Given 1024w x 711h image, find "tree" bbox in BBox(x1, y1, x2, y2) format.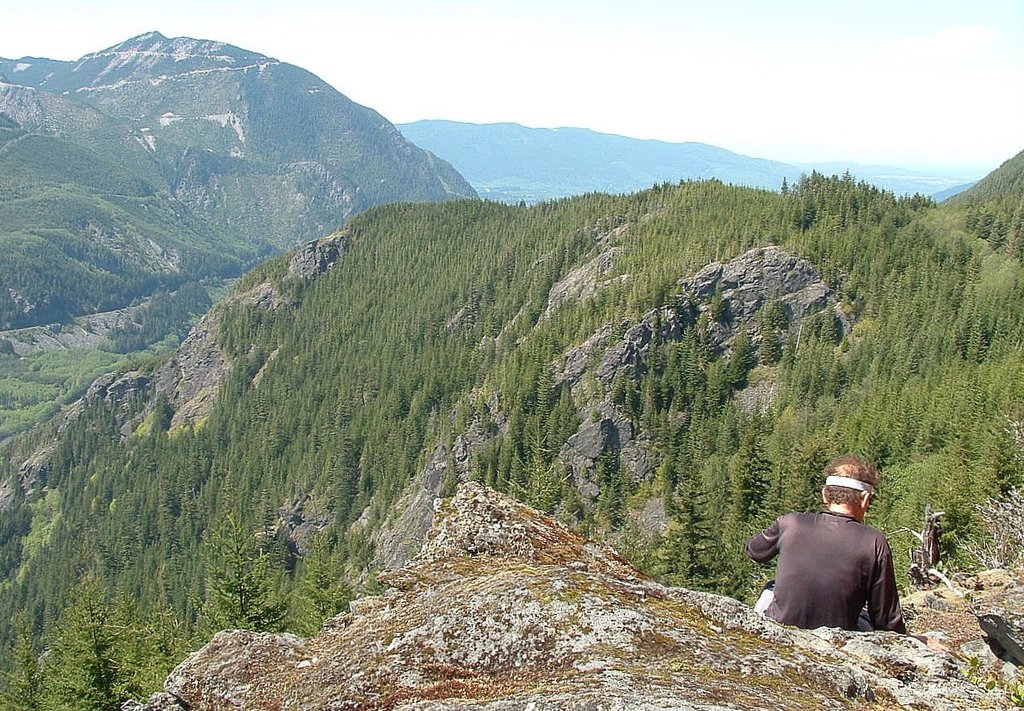
BBox(0, 610, 54, 710).
